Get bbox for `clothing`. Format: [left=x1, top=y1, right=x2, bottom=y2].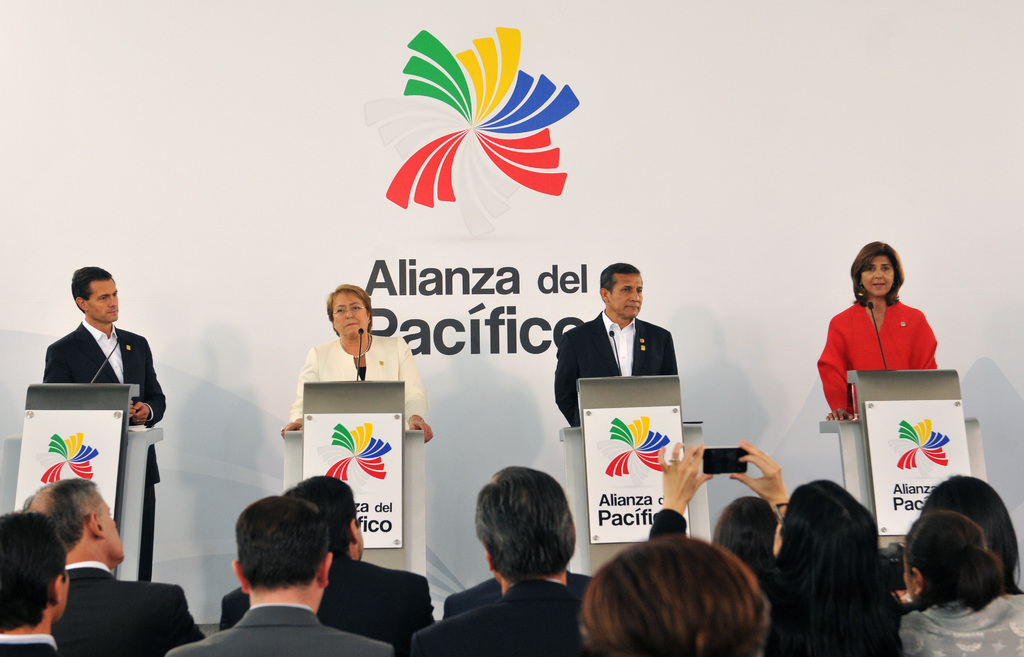
[left=220, top=555, right=438, bottom=656].
